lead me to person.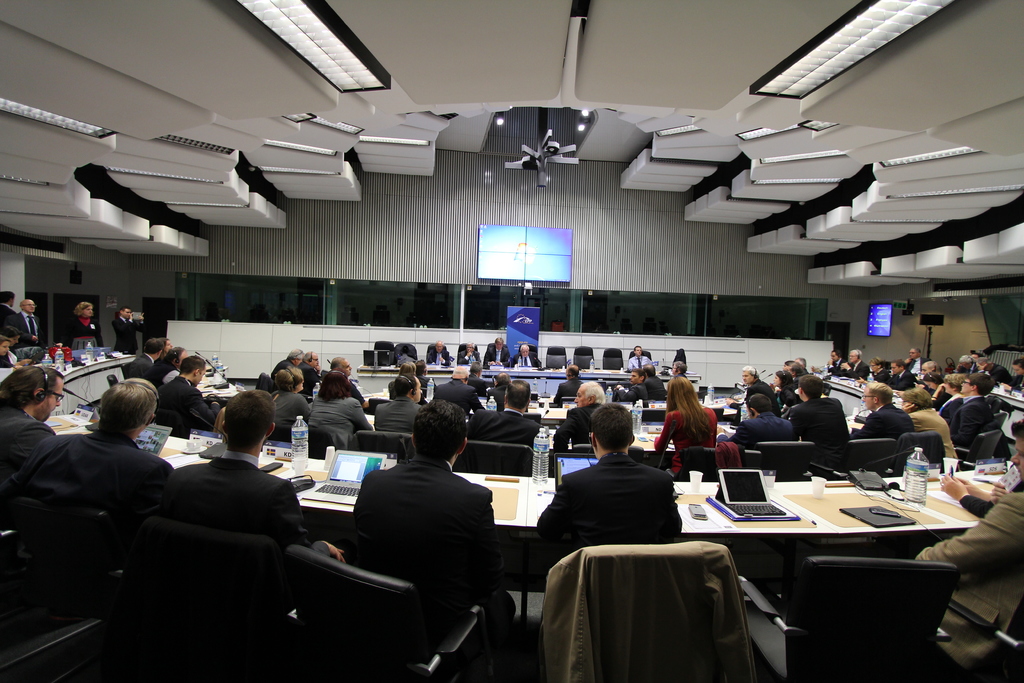
Lead to select_region(143, 343, 190, 386).
